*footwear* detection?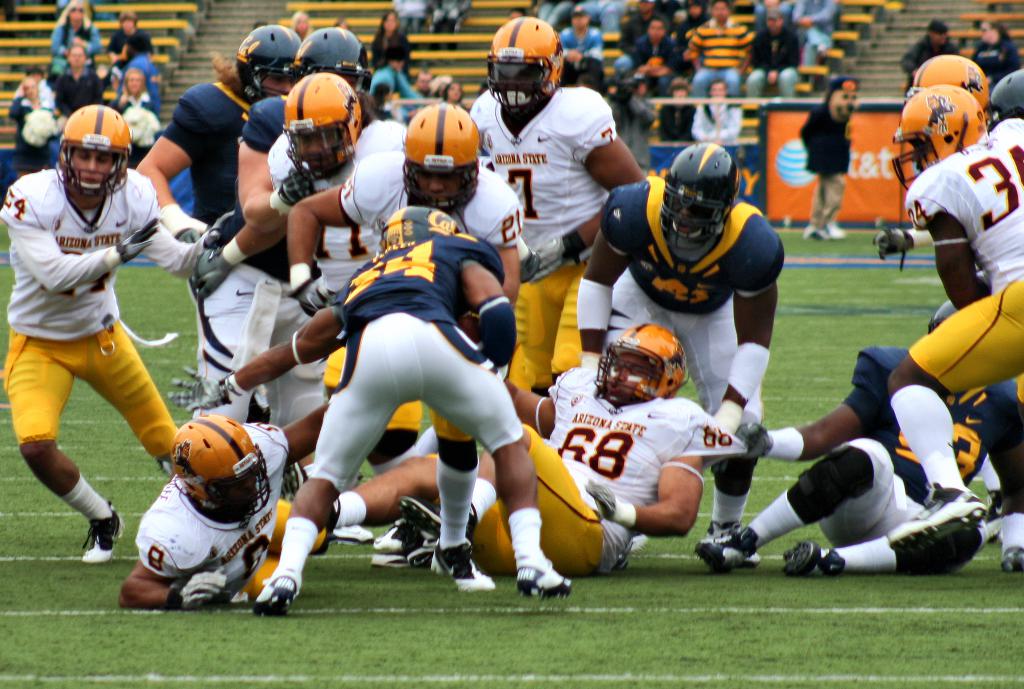
left=515, top=558, right=575, bottom=597
